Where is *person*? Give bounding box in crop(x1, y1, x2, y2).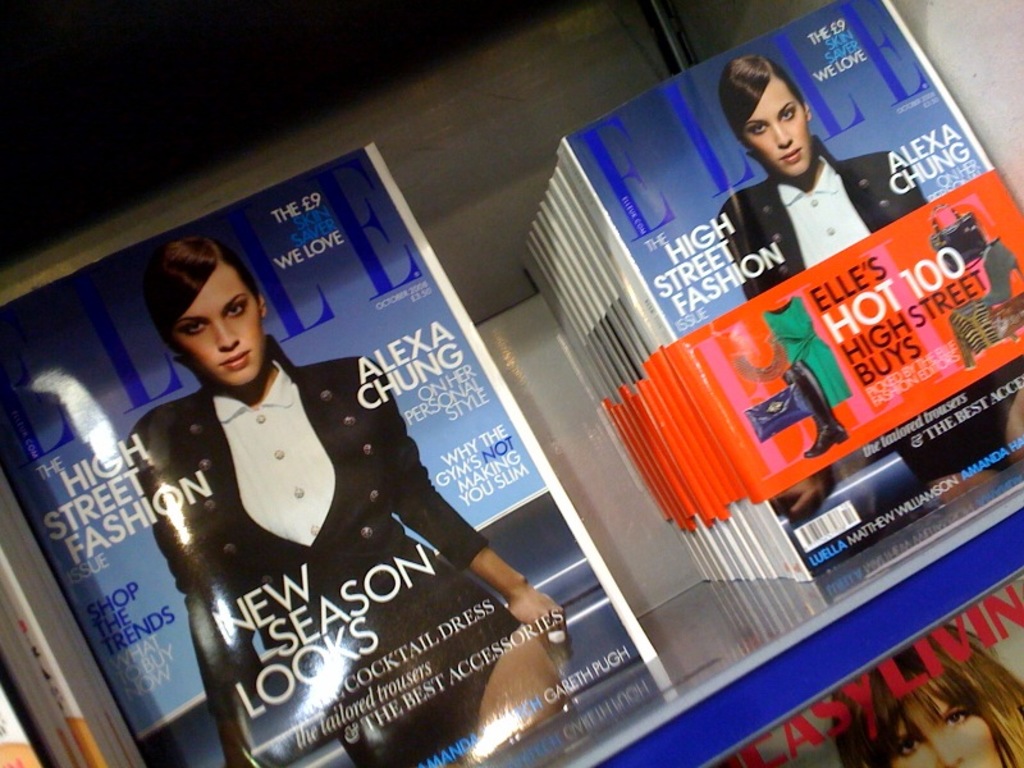
crop(122, 238, 568, 767).
